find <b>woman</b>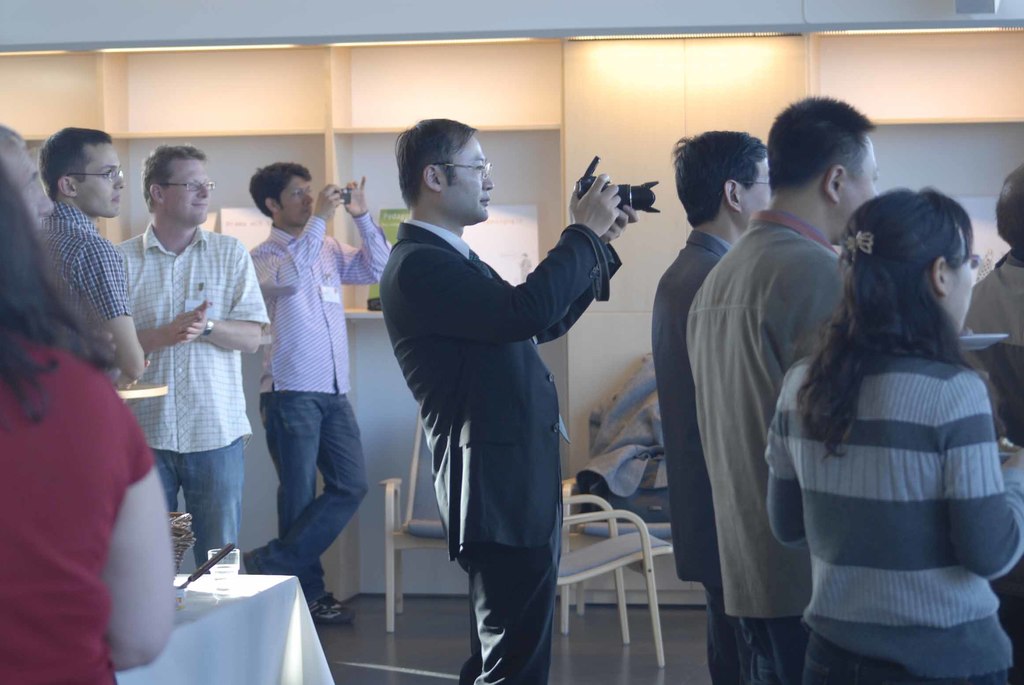
(0,155,181,684)
